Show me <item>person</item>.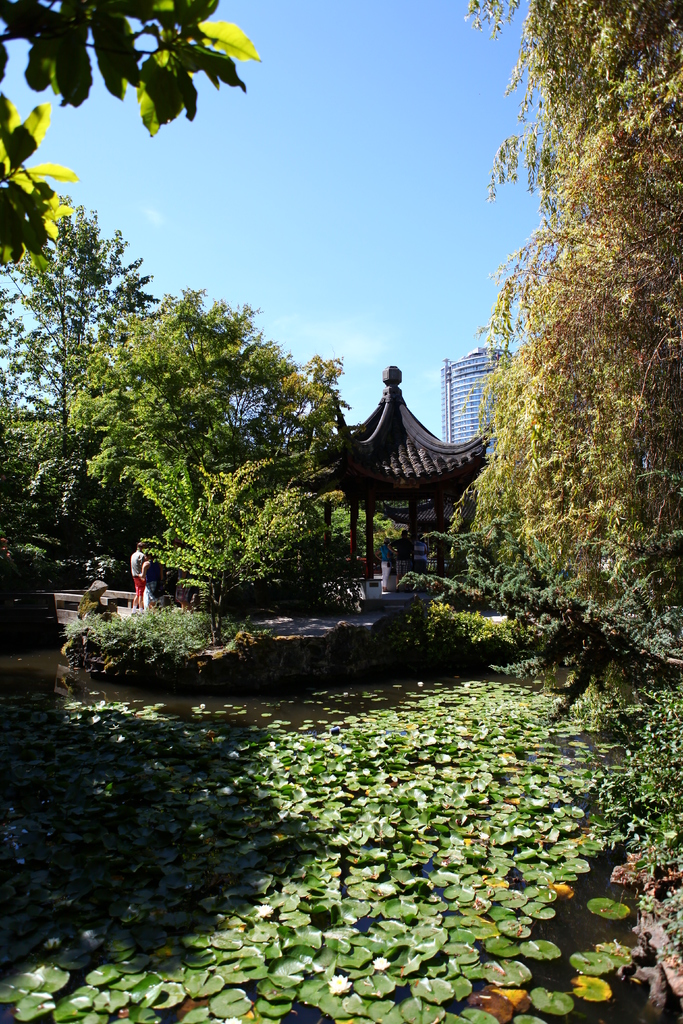
<item>person</item> is here: <region>384, 543, 393, 593</region>.
